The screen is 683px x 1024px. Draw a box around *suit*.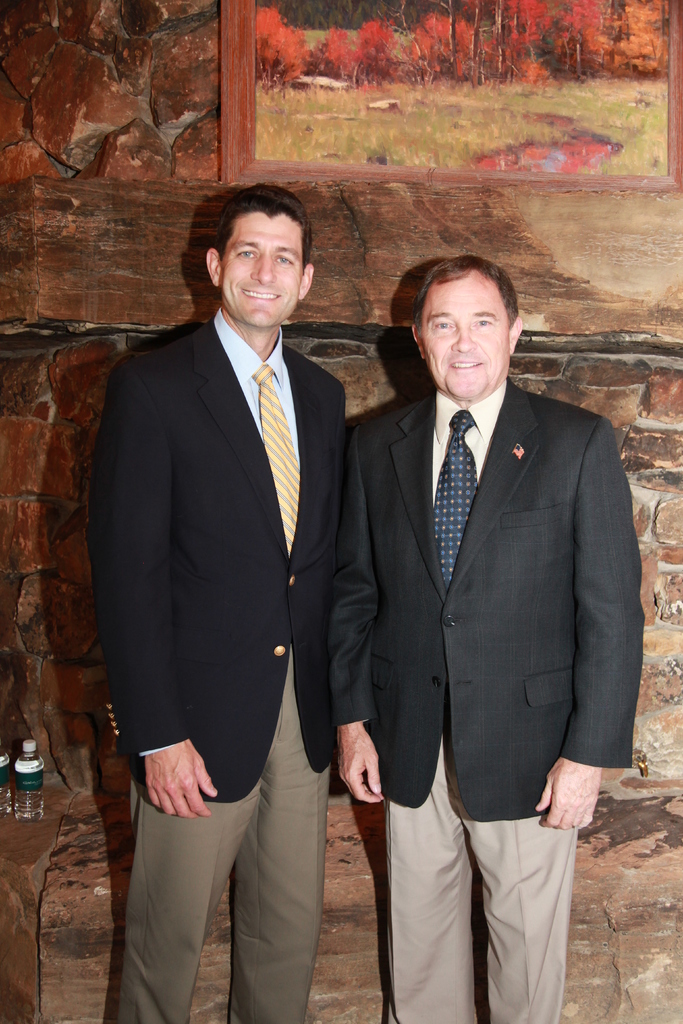
rect(86, 307, 356, 1023).
